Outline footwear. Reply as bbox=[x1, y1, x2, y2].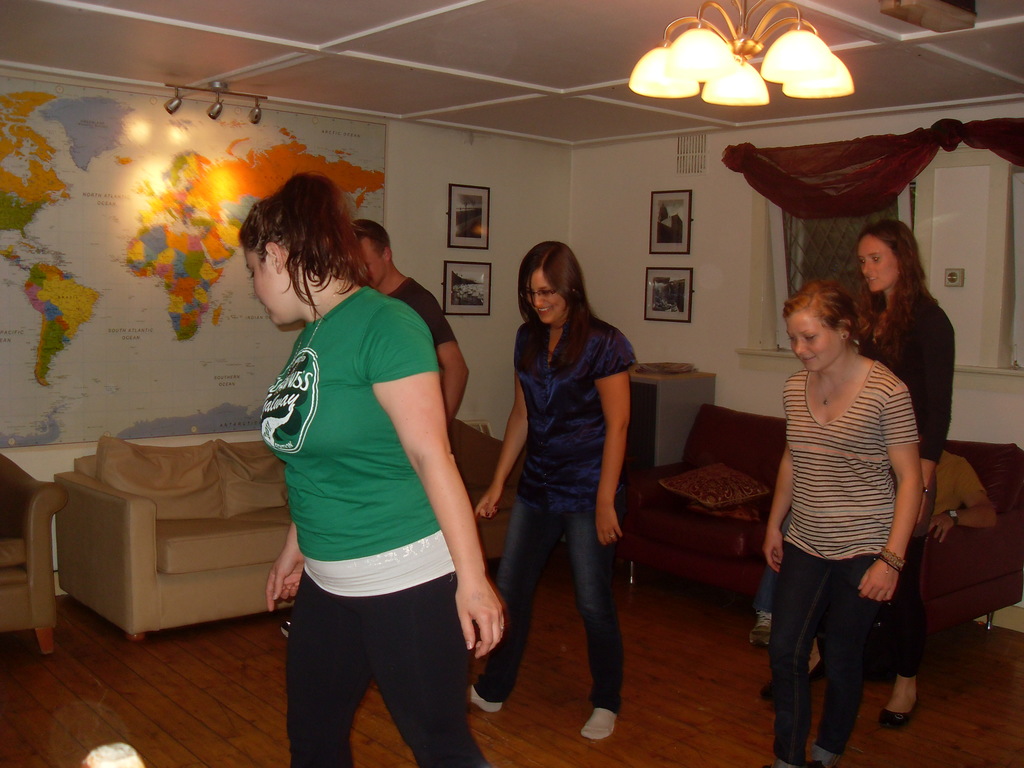
bbox=[884, 696, 918, 728].
